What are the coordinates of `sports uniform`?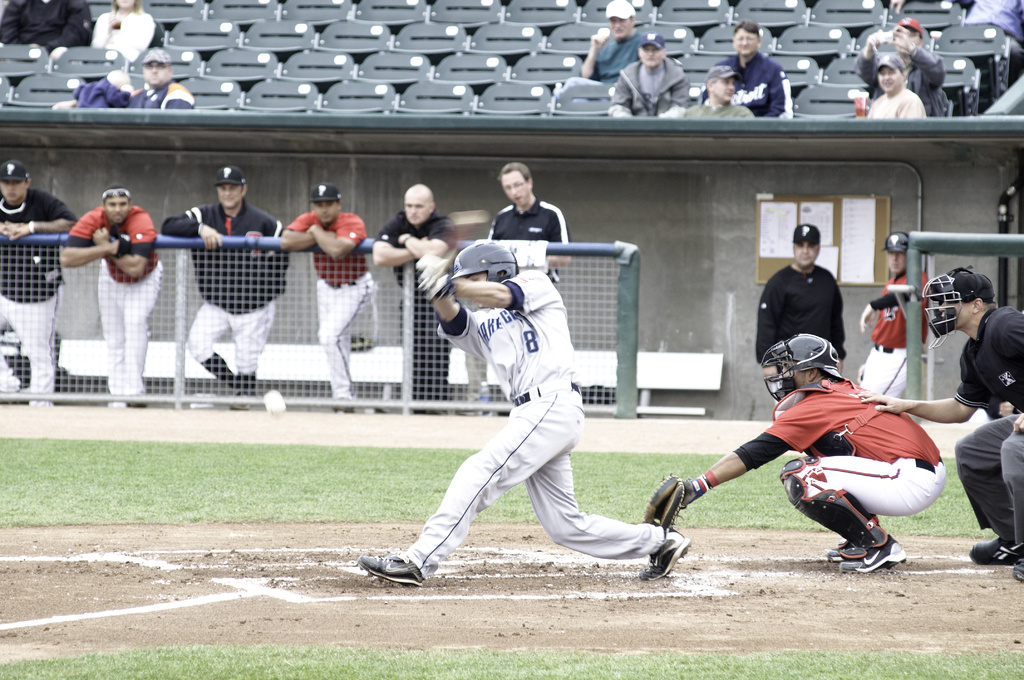
{"x1": 757, "y1": 225, "x2": 847, "y2": 402}.
